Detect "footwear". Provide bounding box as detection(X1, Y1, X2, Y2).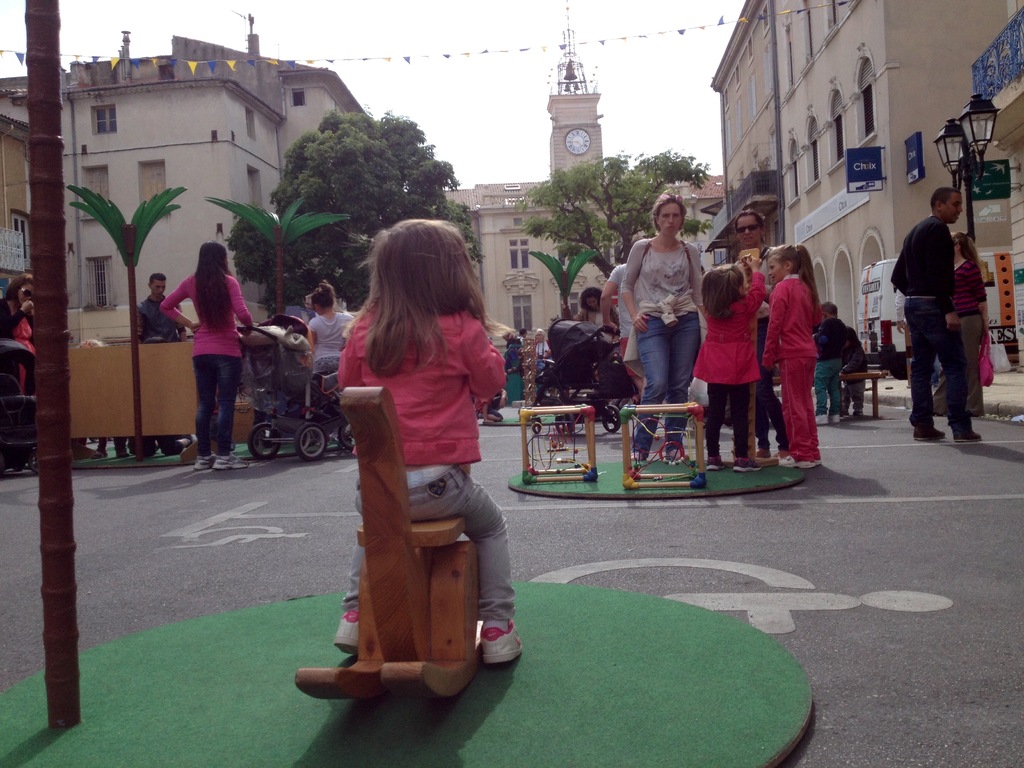
detection(333, 608, 357, 655).
